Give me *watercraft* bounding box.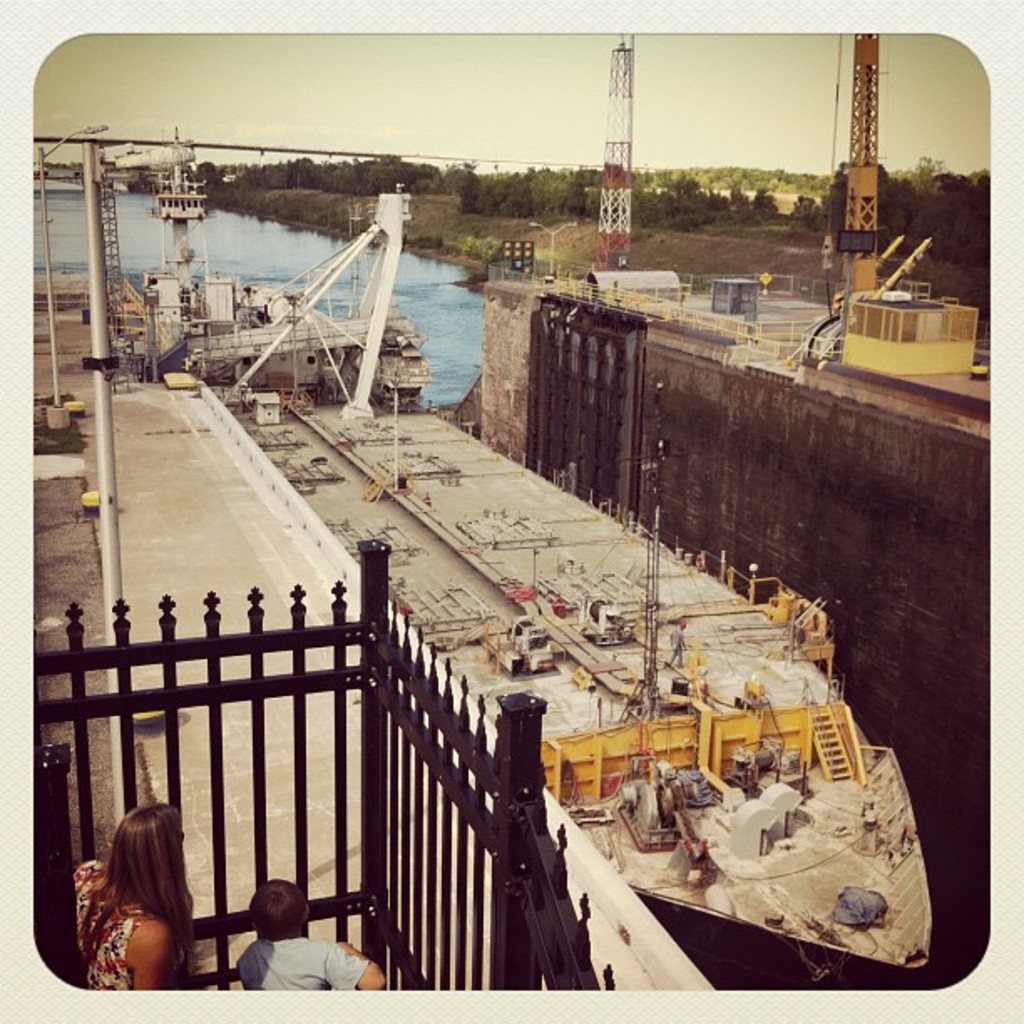
region(152, 136, 917, 959).
